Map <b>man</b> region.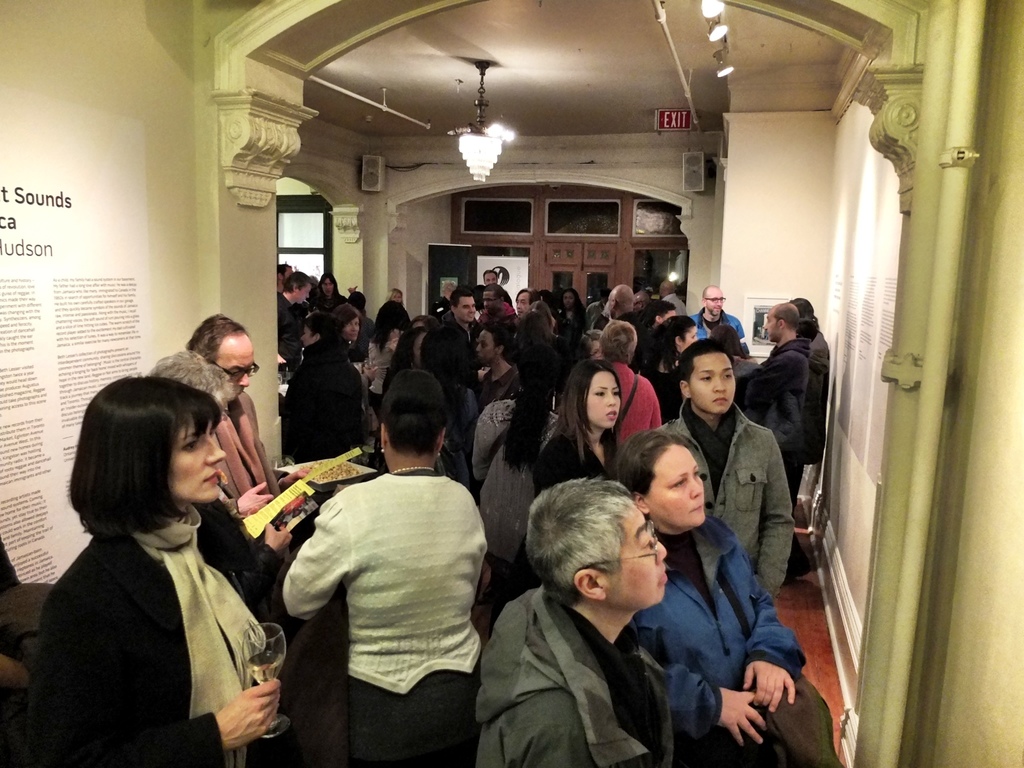
Mapped to pyautogui.locateOnScreen(377, 294, 405, 342).
